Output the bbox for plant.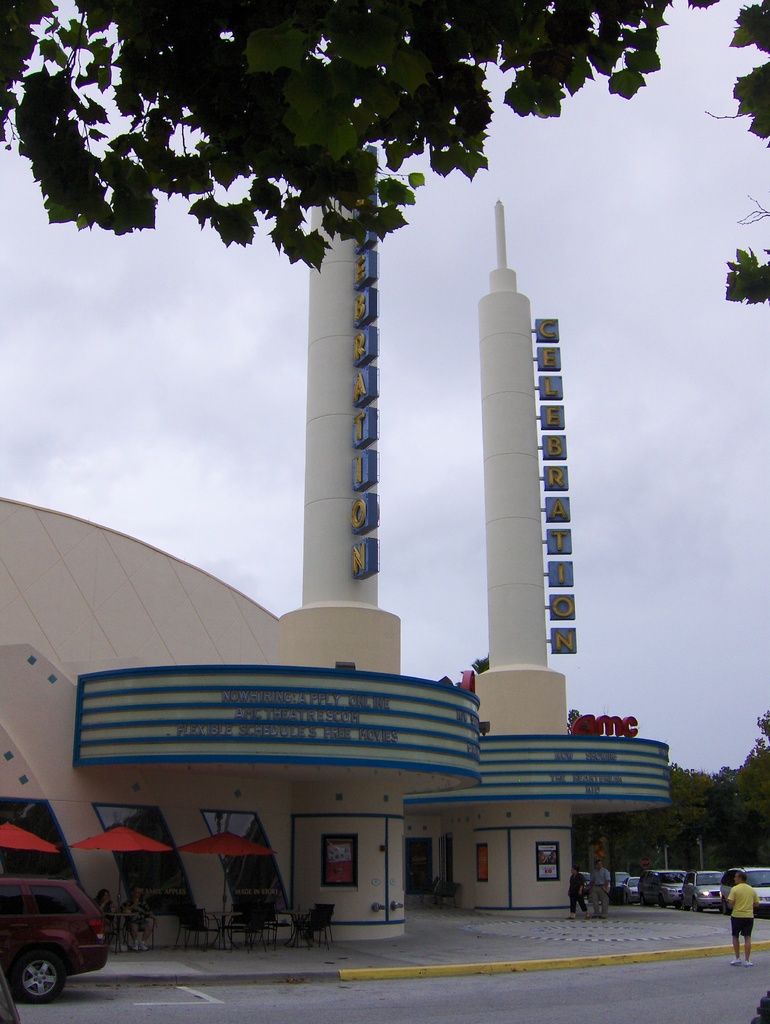
bbox=(742, 989, 769, 1023).
